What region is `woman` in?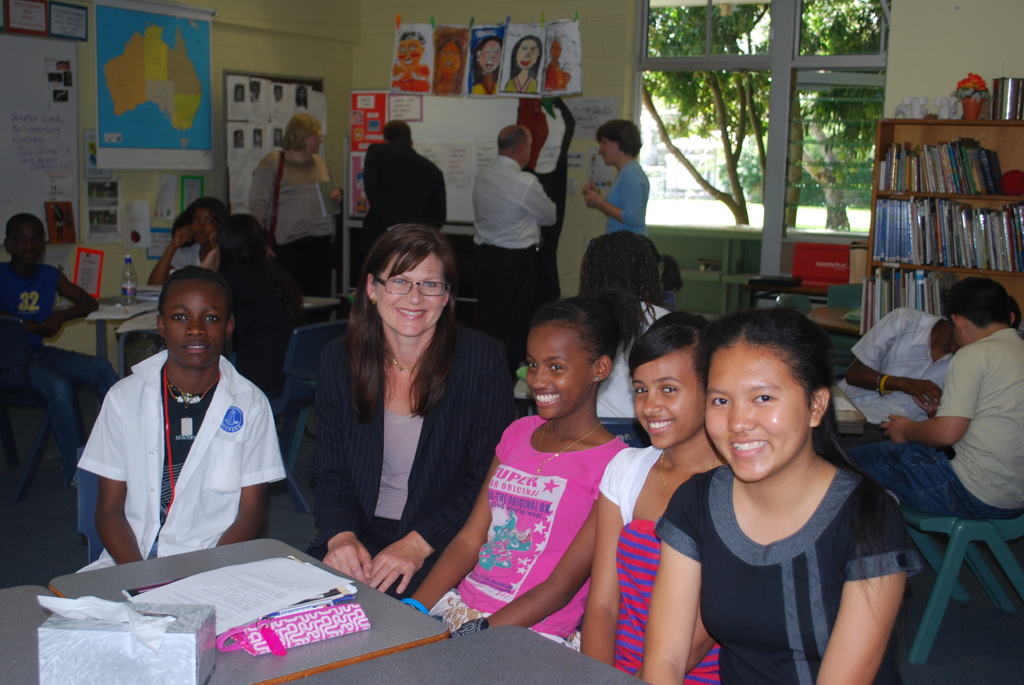
rect(390, 32, 430, 91).
